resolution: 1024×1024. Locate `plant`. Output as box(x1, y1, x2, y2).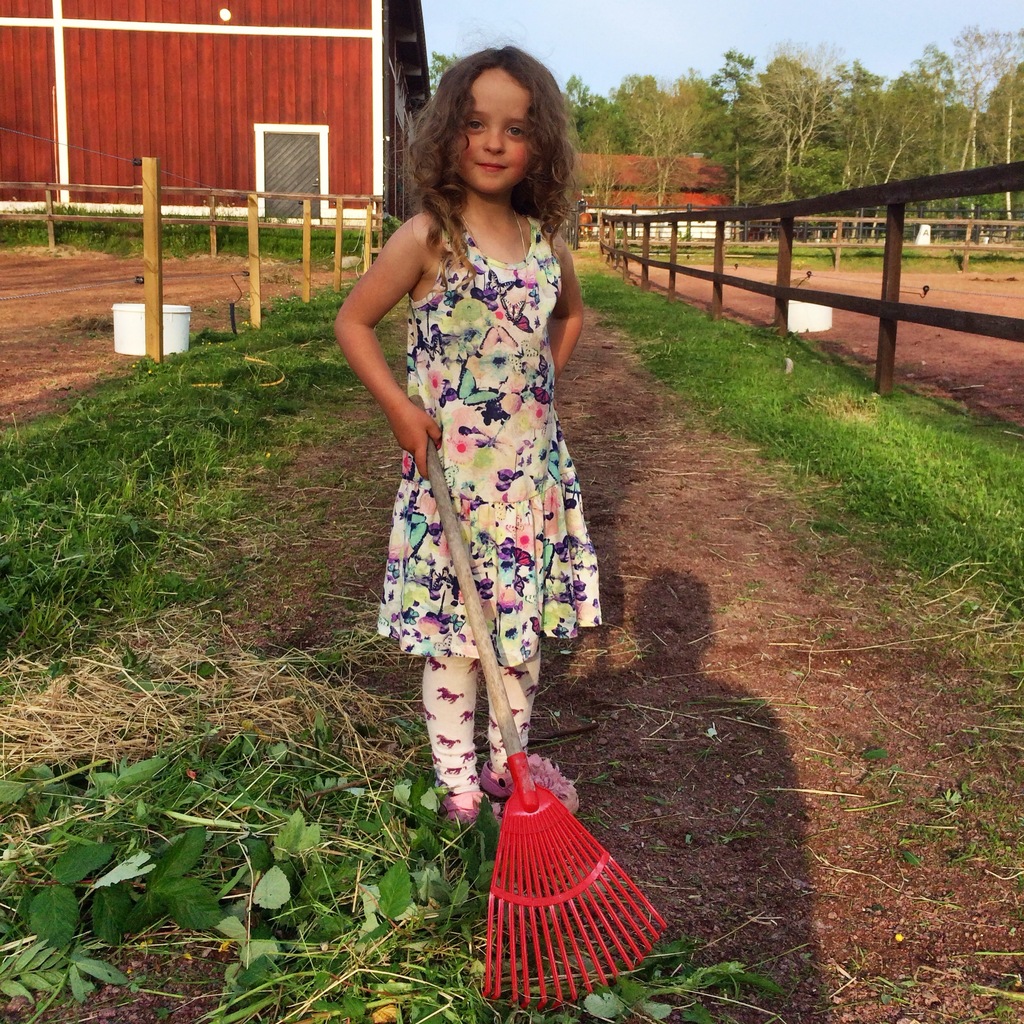
box(625, 252, 1023, 258).
